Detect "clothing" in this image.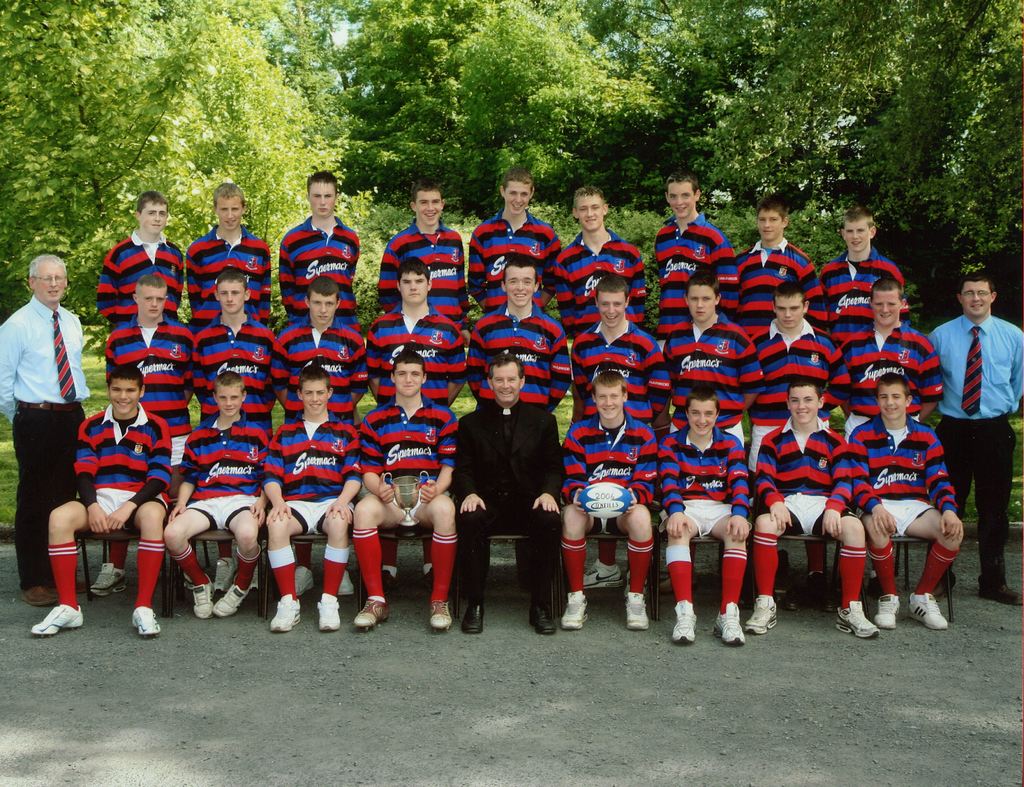
Detection: region(656, 428, 758, 537).
